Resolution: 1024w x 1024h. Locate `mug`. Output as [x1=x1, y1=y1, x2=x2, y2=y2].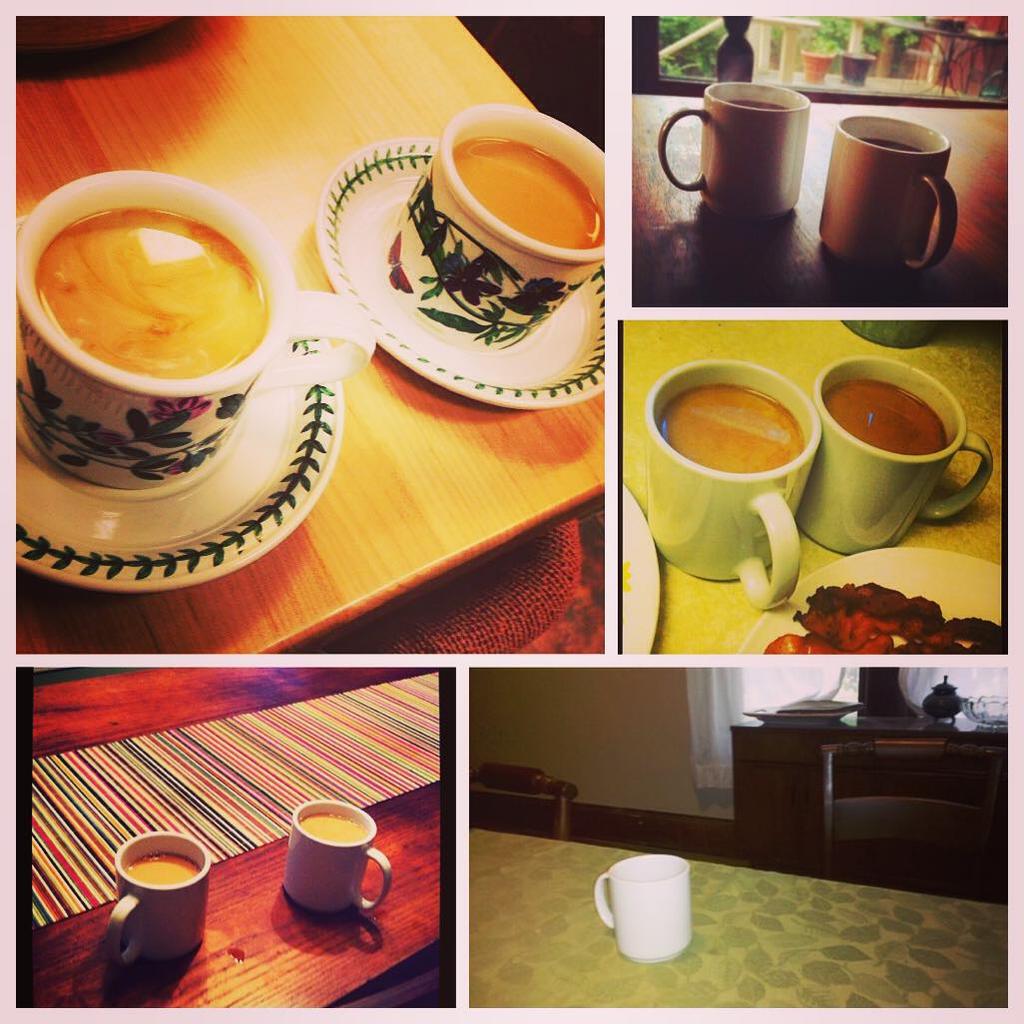
[x1=380, y1=107, x2=602, y2=353].
